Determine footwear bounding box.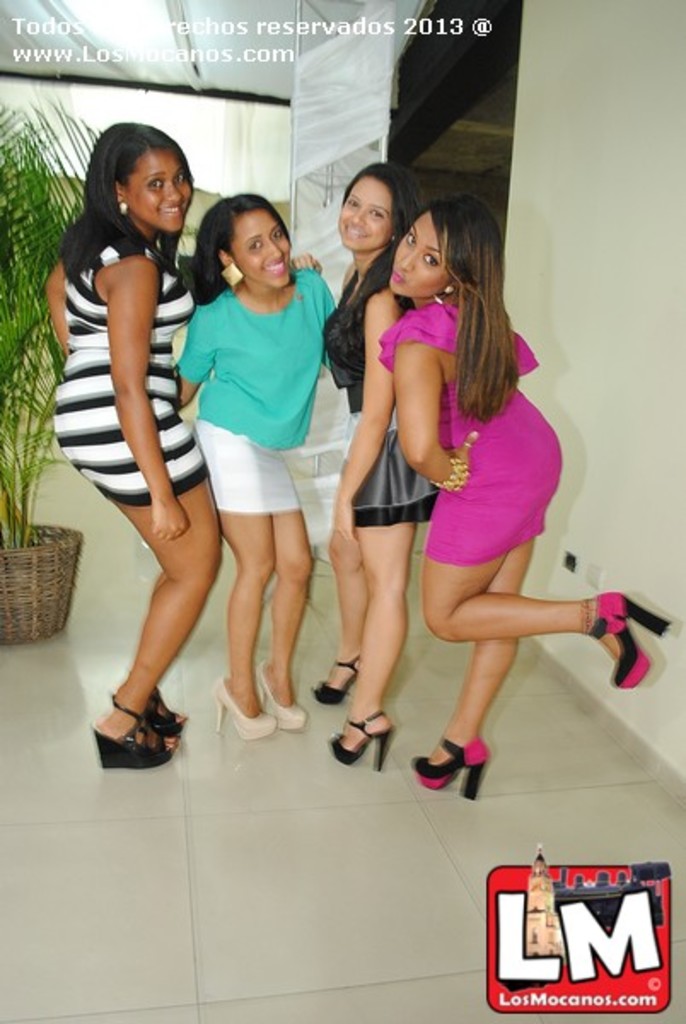
Determined: 408:736:488:800.
